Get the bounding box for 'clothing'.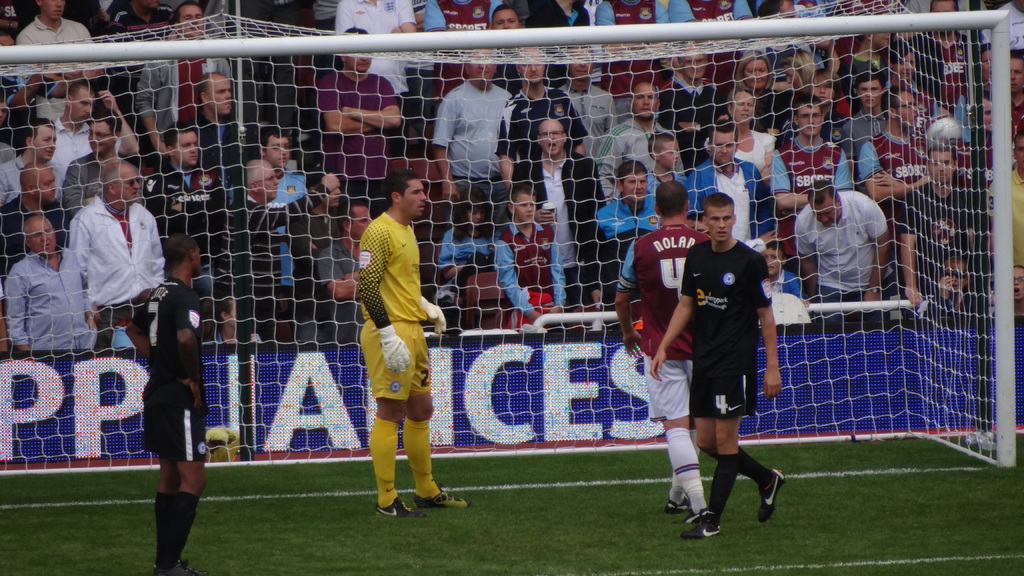
{"left": 131, "top": 277, "right": 212, "bottom": 458}.
